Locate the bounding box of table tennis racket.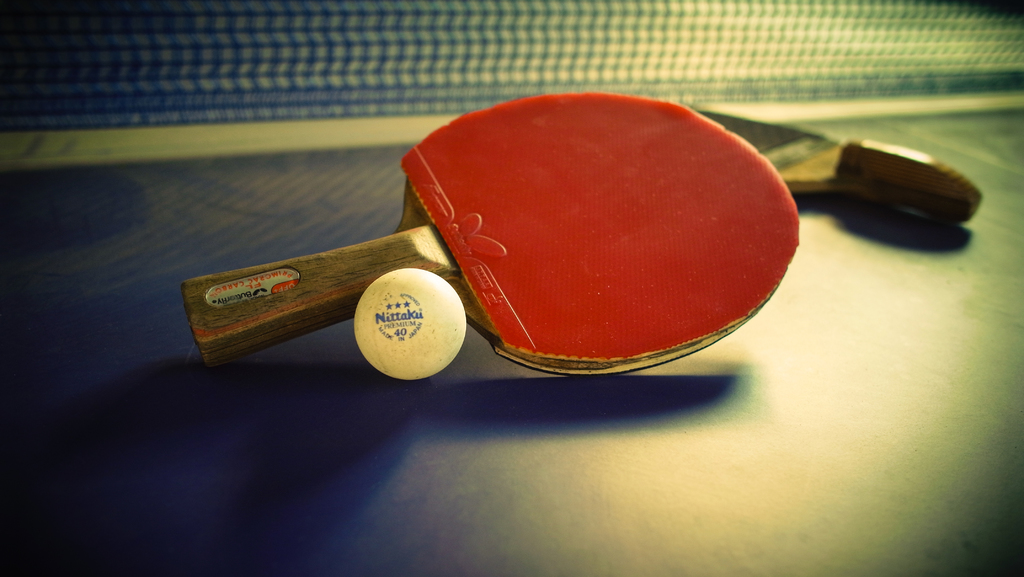
Bounding box: 703:116:984:223.
